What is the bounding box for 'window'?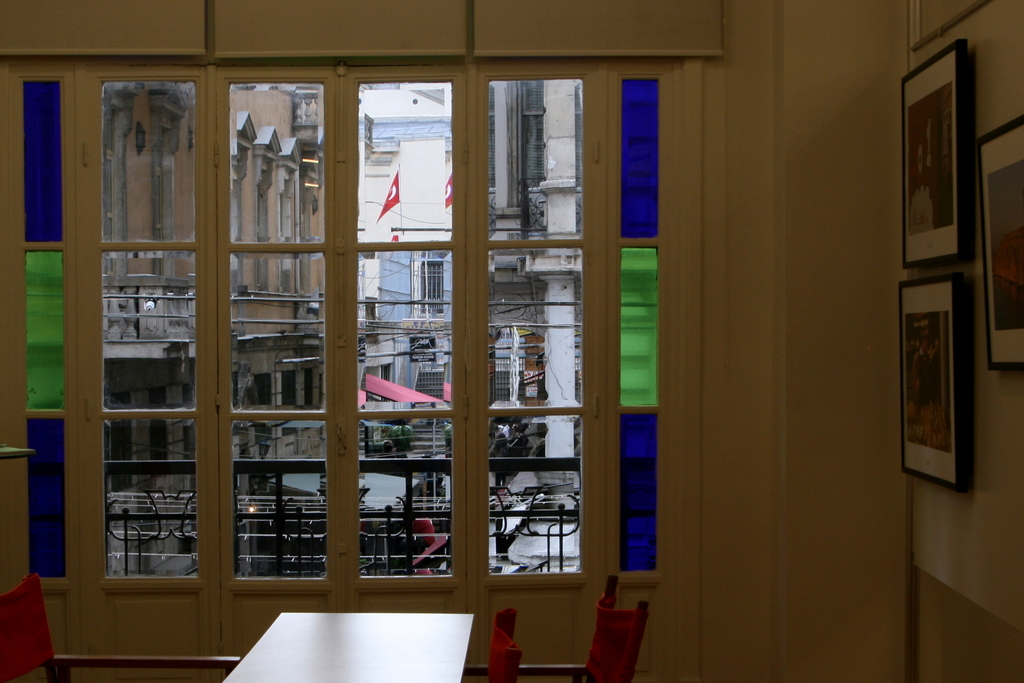
[x1=112, y1=418, x2=130, y2=494].
